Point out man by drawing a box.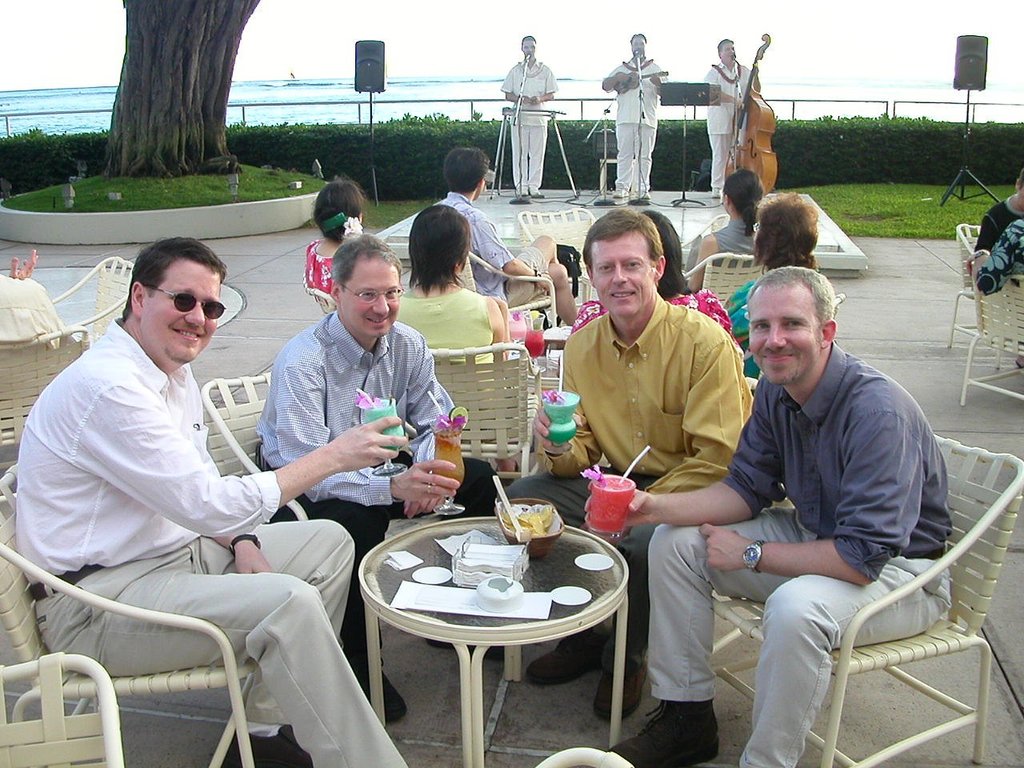
crop(966, 174, 1023, 302).
